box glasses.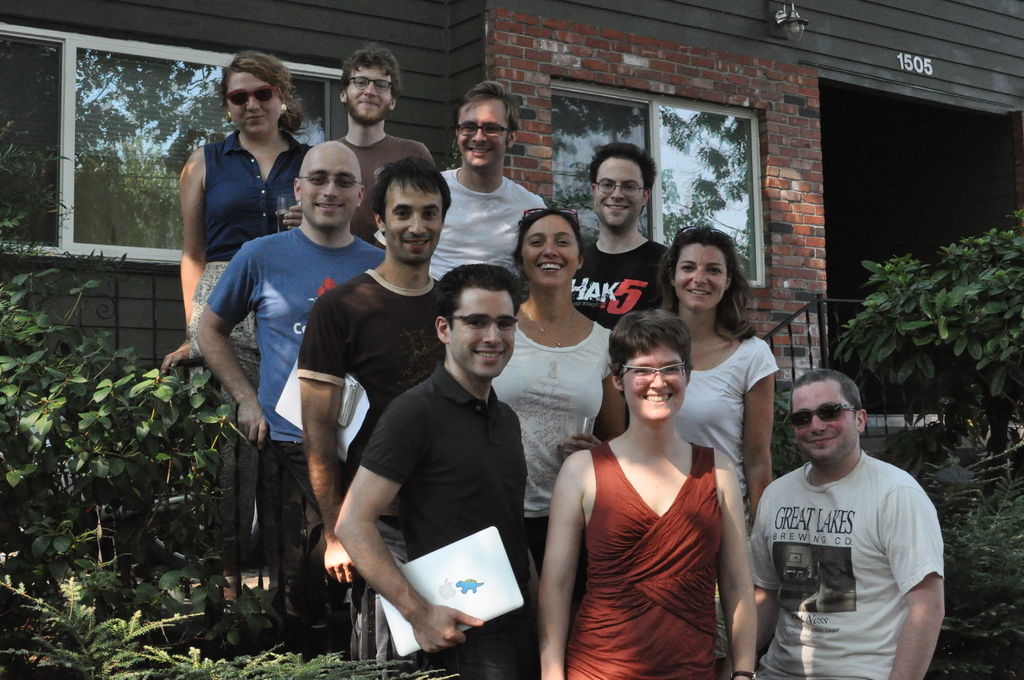
left=456, top=123, right=506, bottom=144.
